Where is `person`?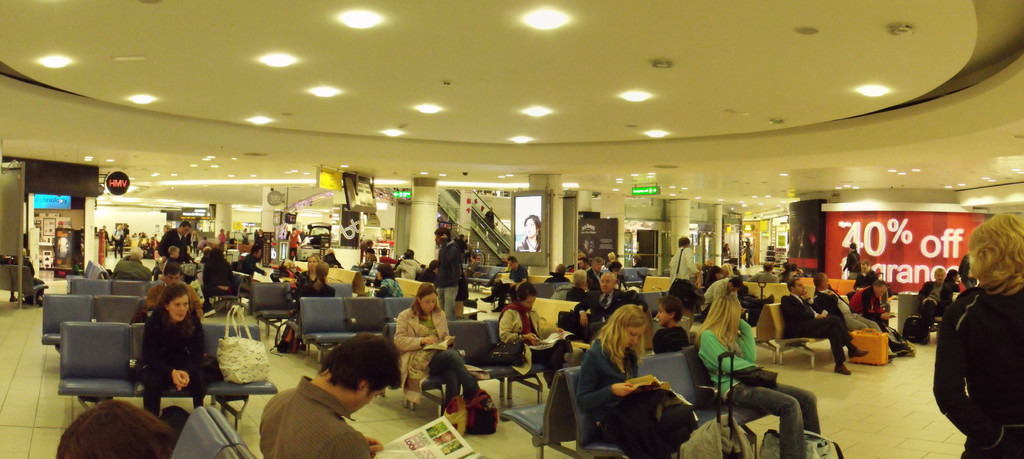
bbox(304, 263, 337, 293).
